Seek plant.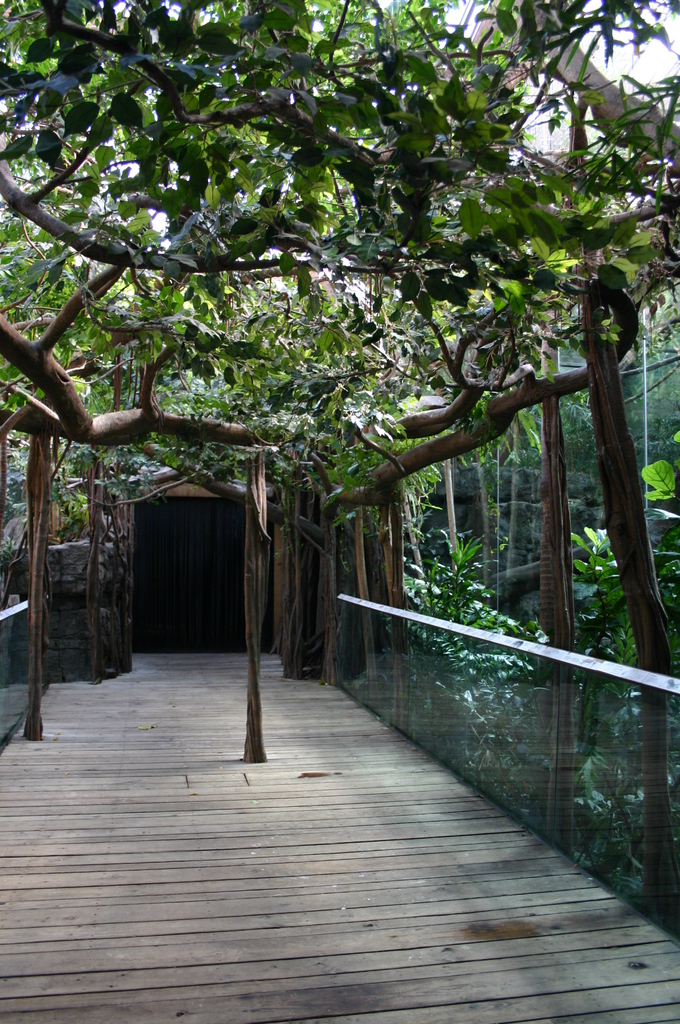
(641, 417, 679, 506).
